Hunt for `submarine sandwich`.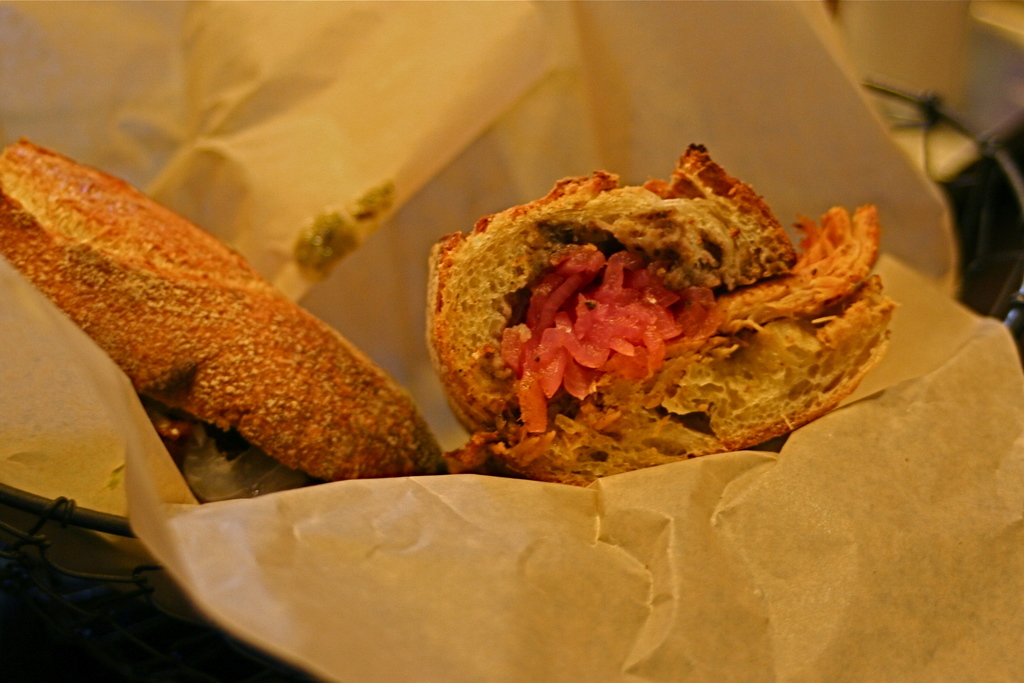
Hunted down at rect(353, 124, 897, 532).
